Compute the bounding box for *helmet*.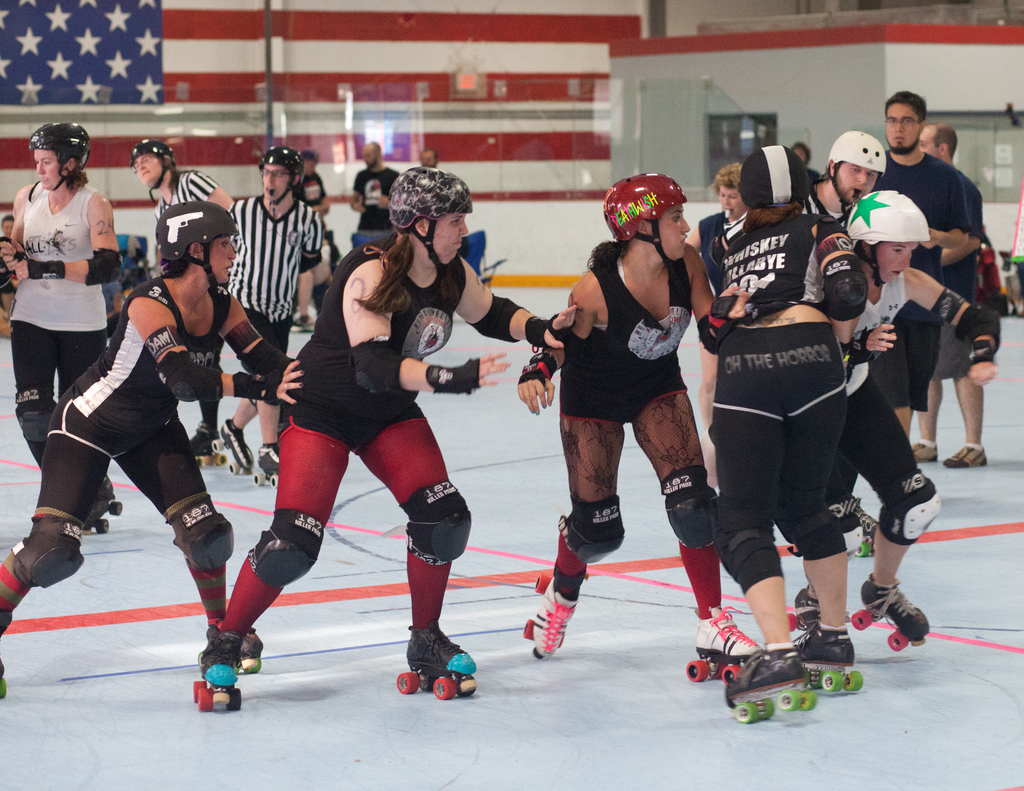
(605, 172, 692, 260).
